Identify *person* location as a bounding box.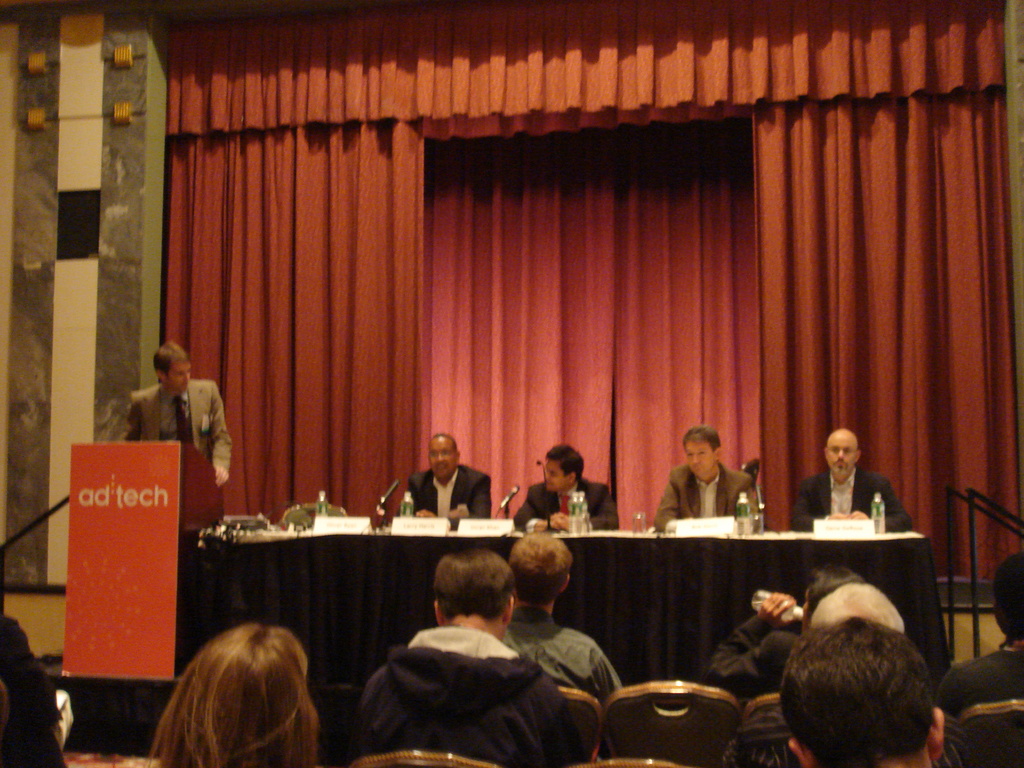
rect(787, 430, 921, 529).
